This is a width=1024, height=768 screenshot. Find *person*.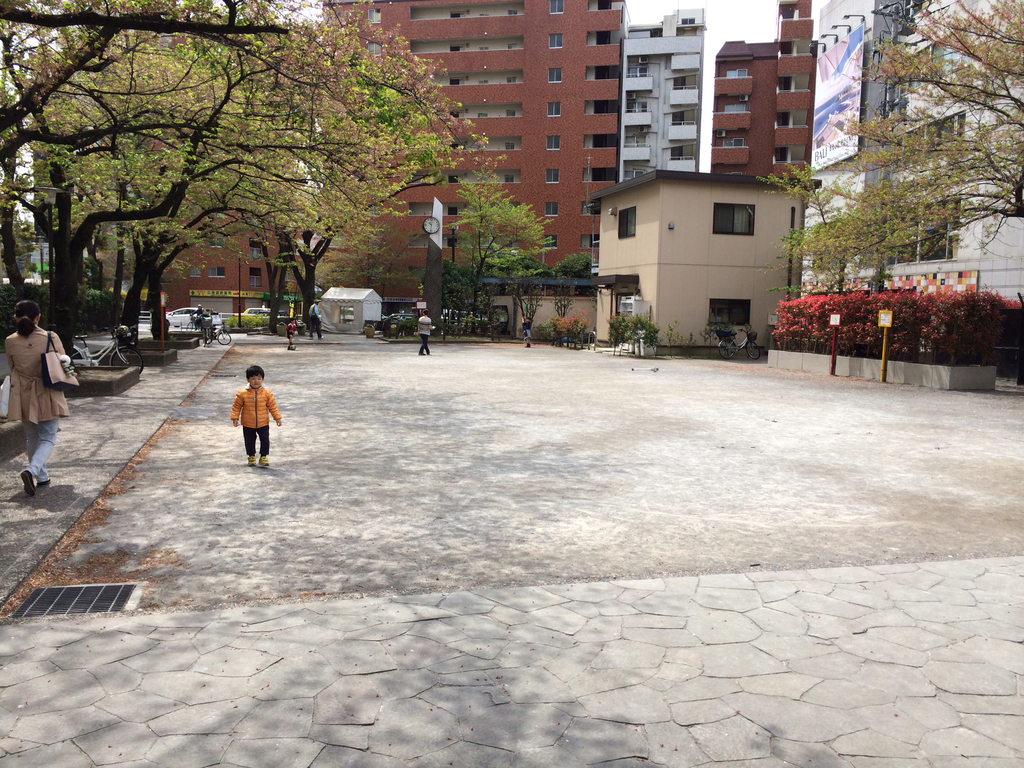
Bounding box: left=288, top=321, right=297, bottom=348.
